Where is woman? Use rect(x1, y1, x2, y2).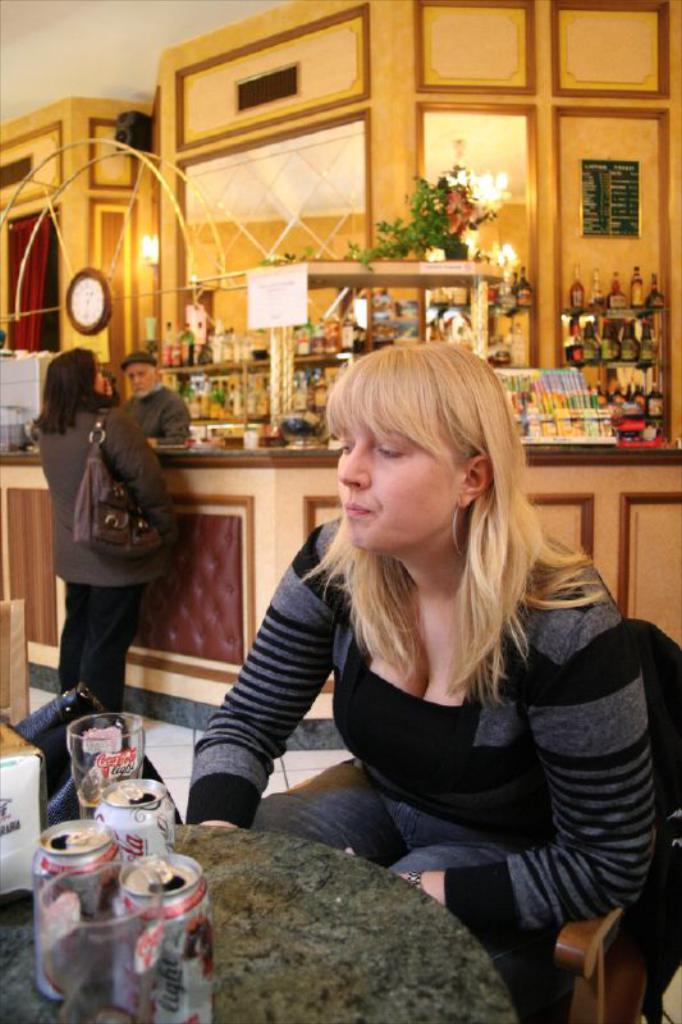
rect(51, 343, 186, 714).
